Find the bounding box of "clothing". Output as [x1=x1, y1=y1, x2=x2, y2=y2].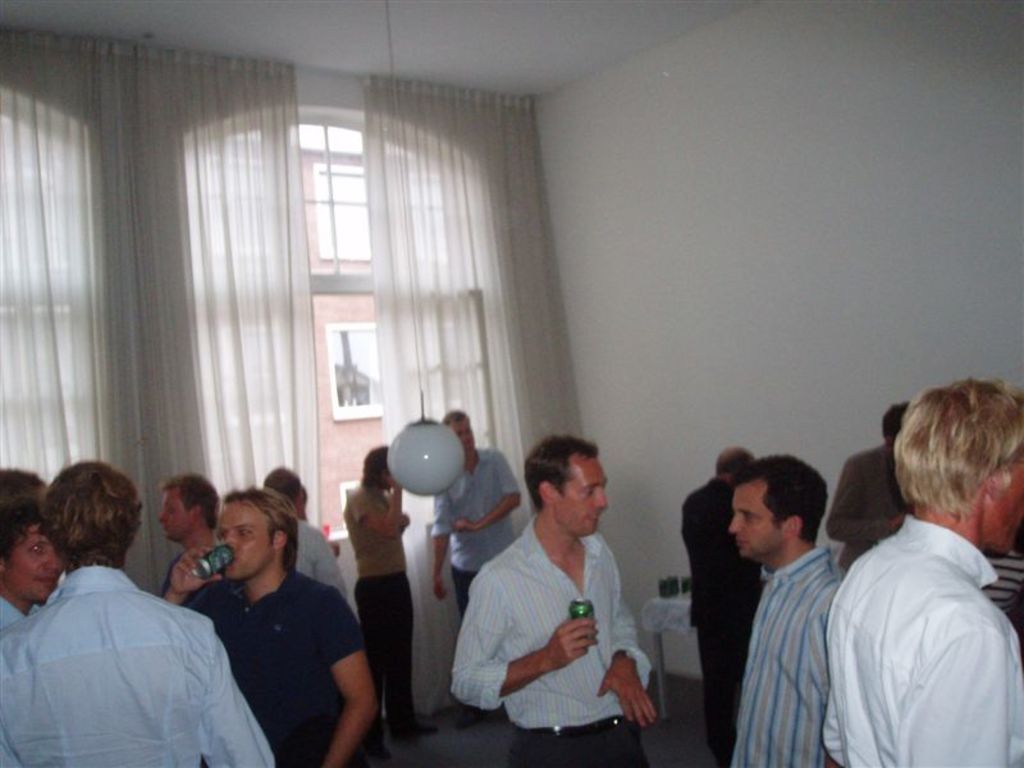
[x1=300, y1=520, x2=339, y2=590].
